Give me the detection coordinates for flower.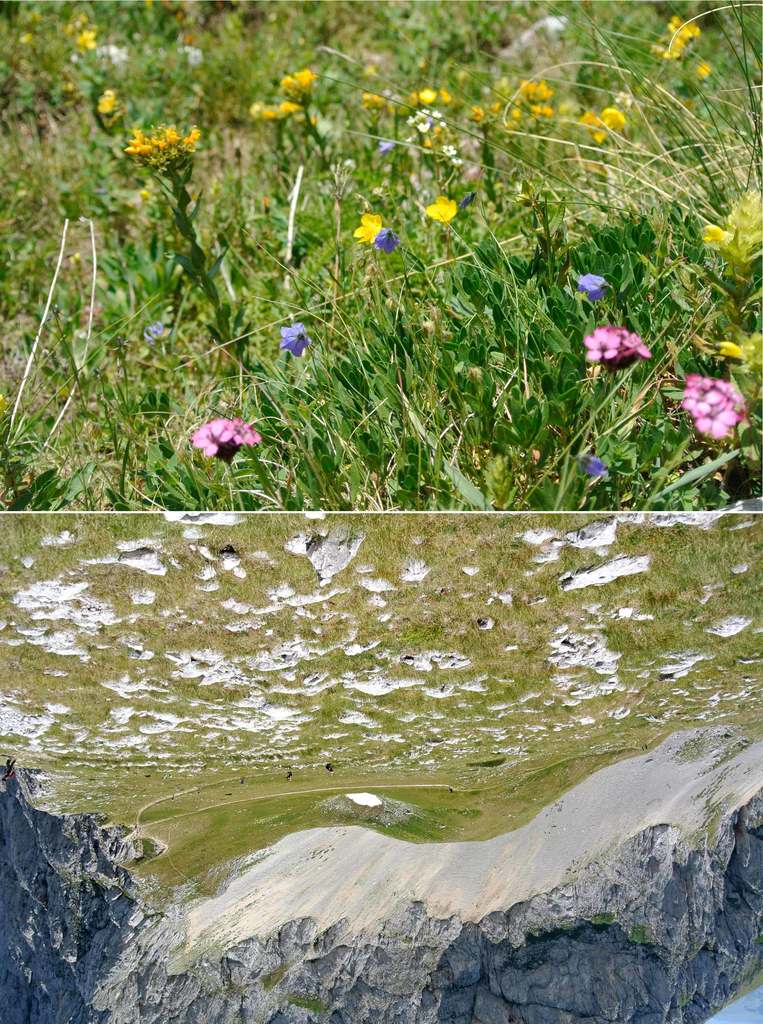
region(700, 221, 728, 243).
